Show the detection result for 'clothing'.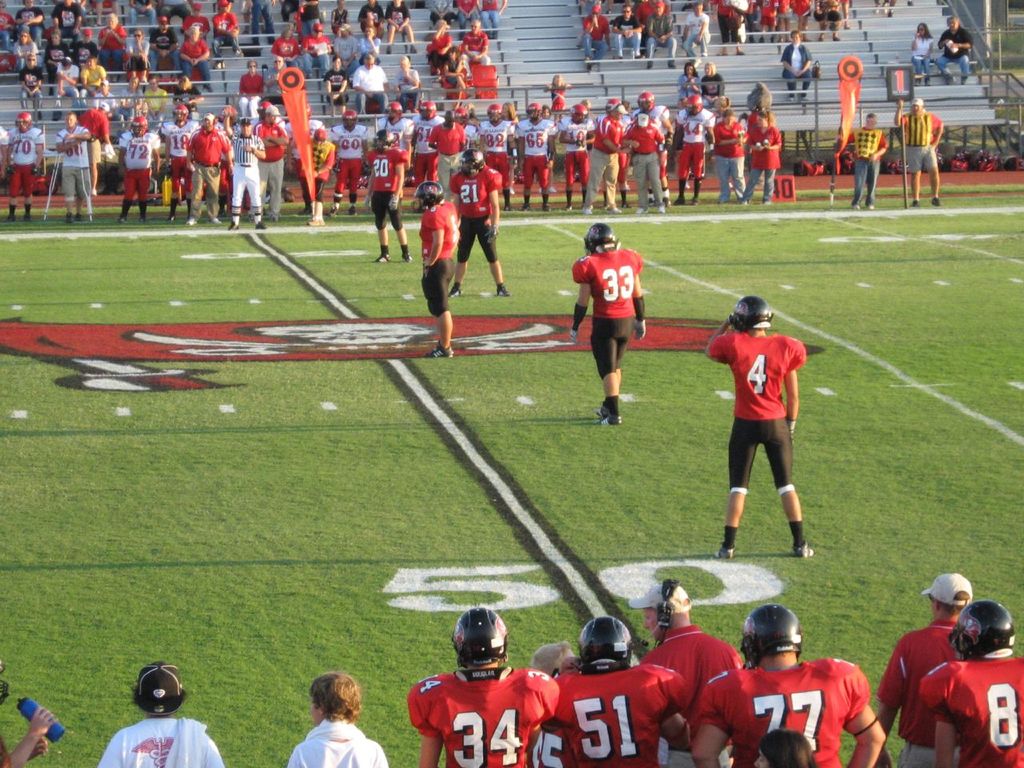
(x1=702, y1=330, x2=812, y2=495).
